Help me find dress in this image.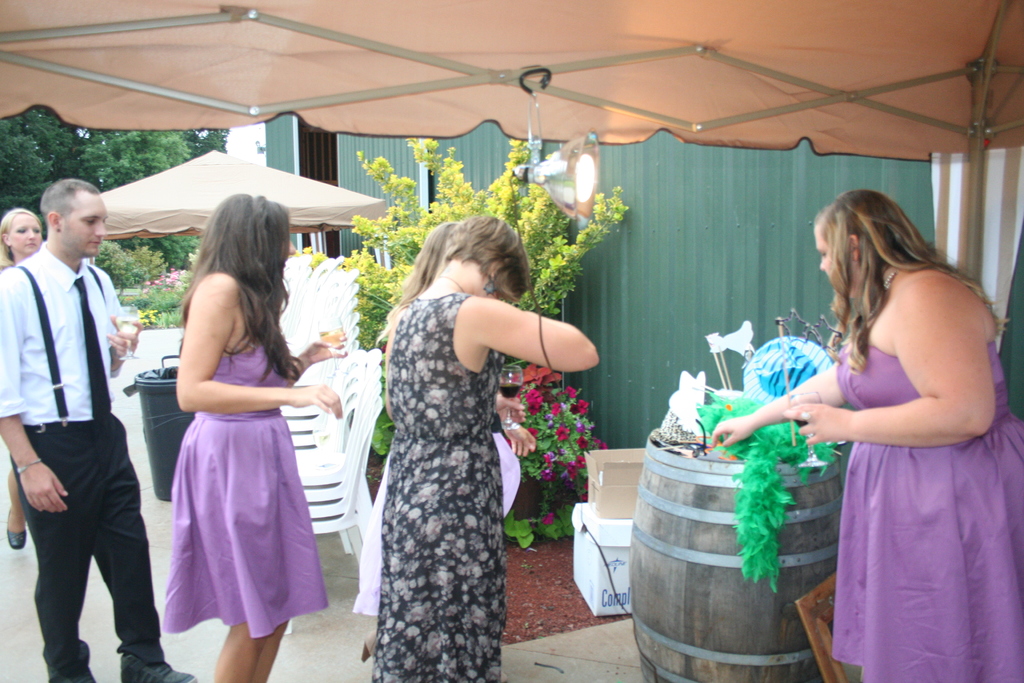
Found it: BBox(163, 328, 330, 634).
